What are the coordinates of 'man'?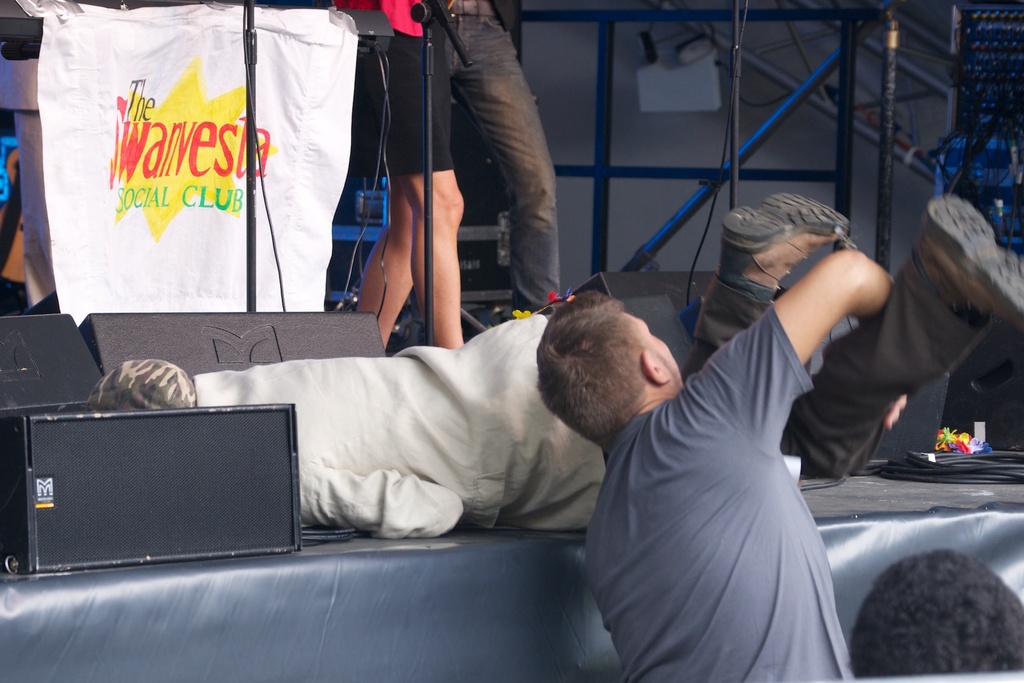
pyautogui.locateOnScreen(550, 231, 890, 674).
